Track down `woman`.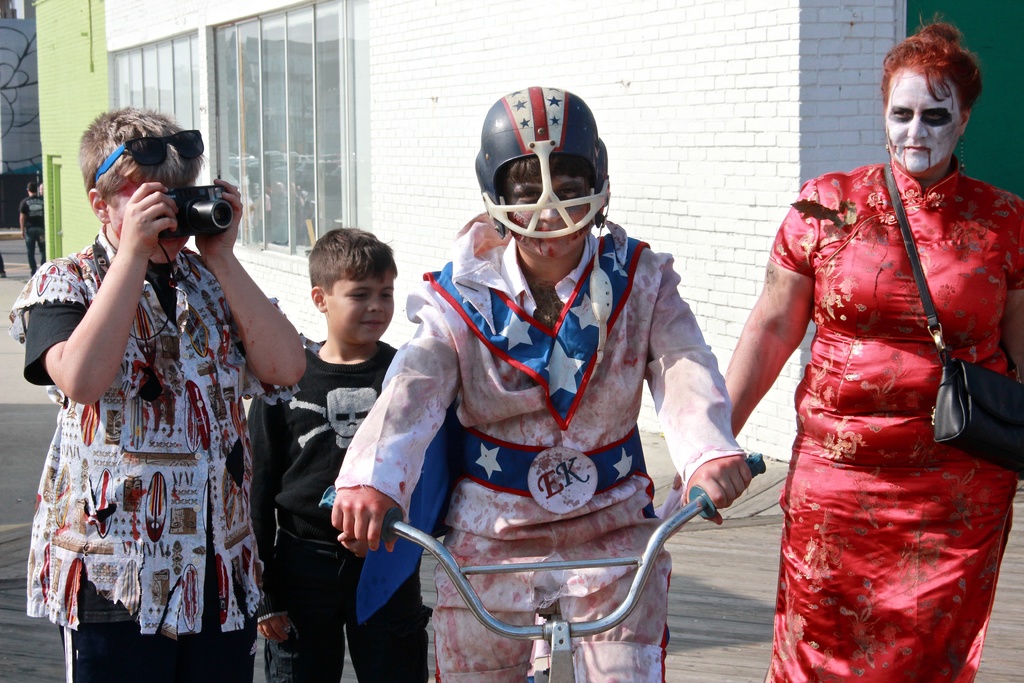
Tracked to (x1=744, y1=6, x2=1007, y2=682).
